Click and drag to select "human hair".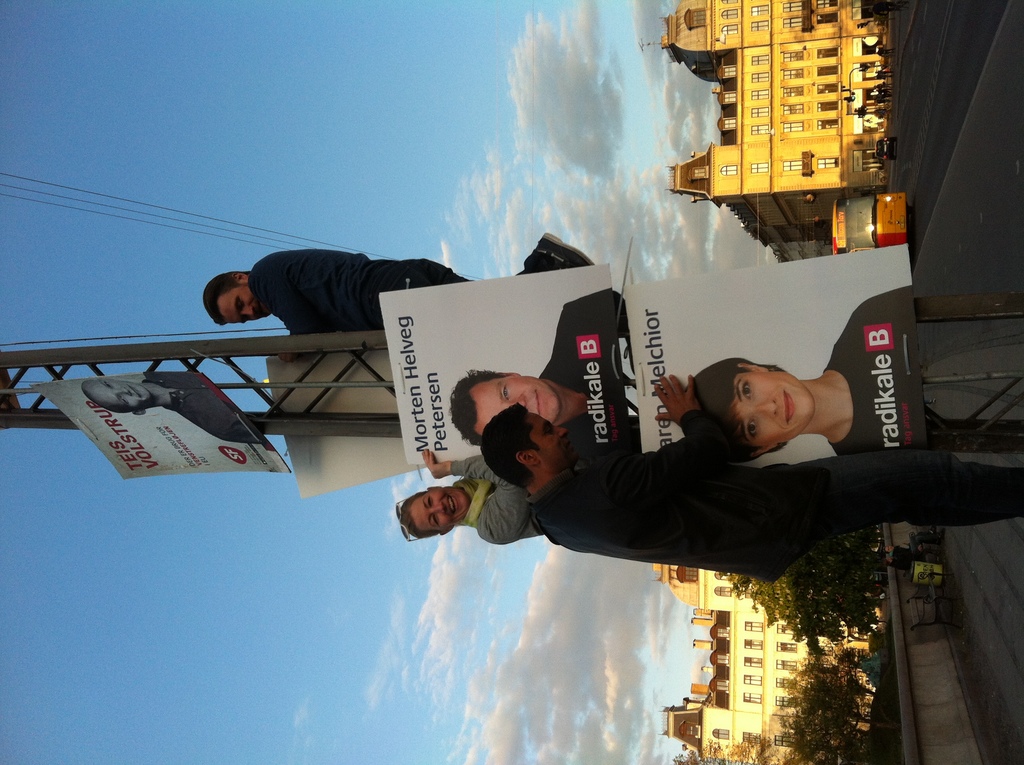
Selection: box=[684, 356, 790, 462].
